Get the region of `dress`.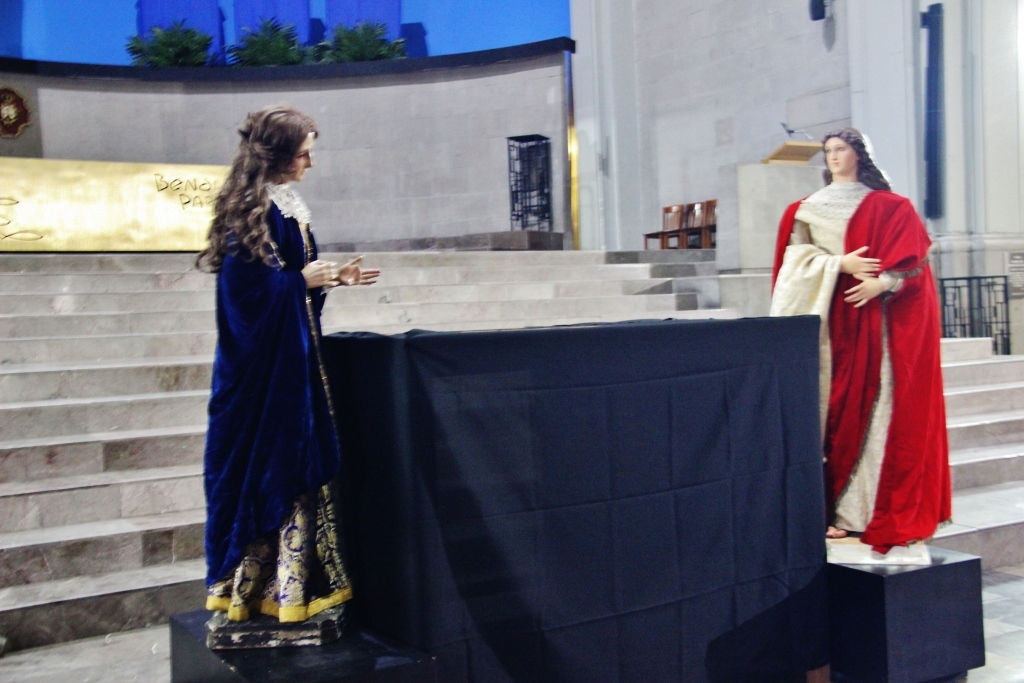
BBox(206, 224, 355, 619).
